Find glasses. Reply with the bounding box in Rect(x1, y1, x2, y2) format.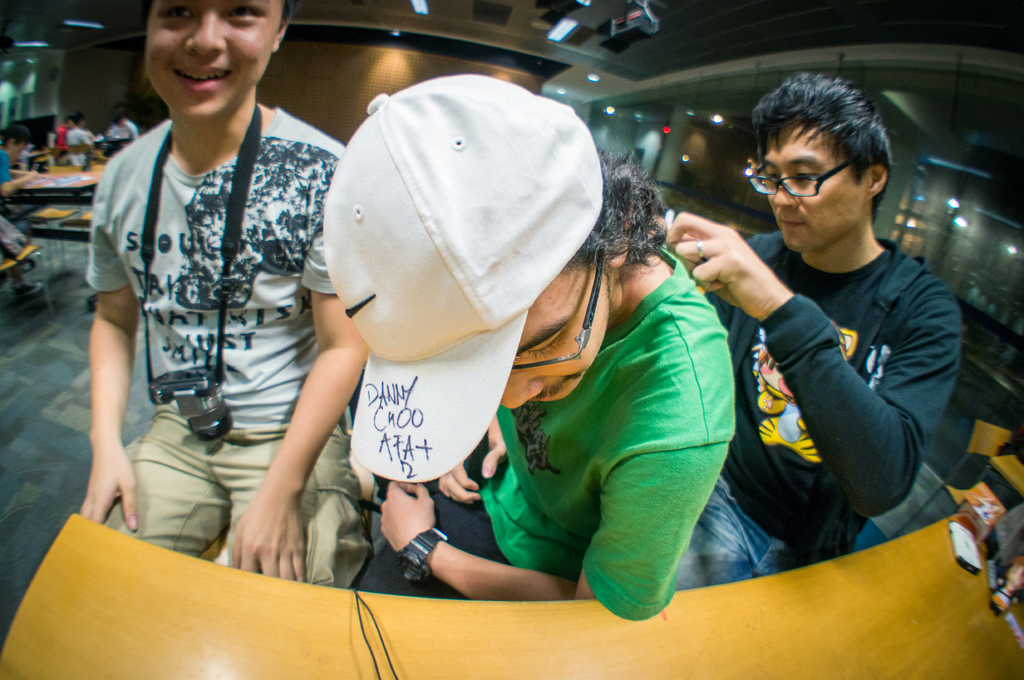
Rect(510, 242, 604, 374).
